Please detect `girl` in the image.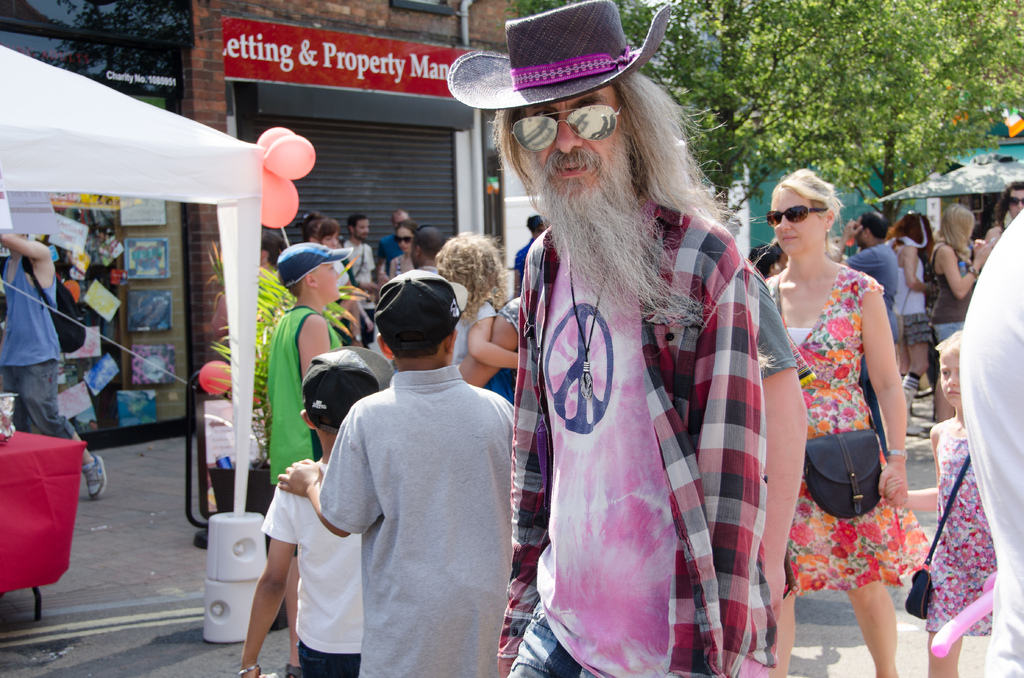
locate(300, 211, 355, 318).
